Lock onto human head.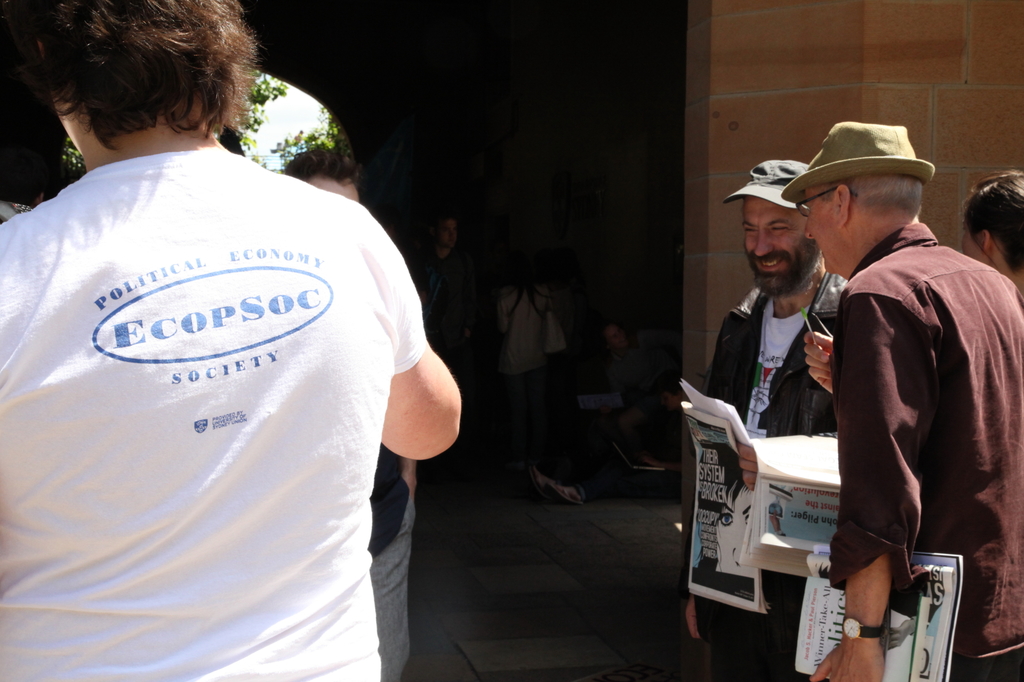
Locked: (left=958, top=171, right=1023, bottom=276).
